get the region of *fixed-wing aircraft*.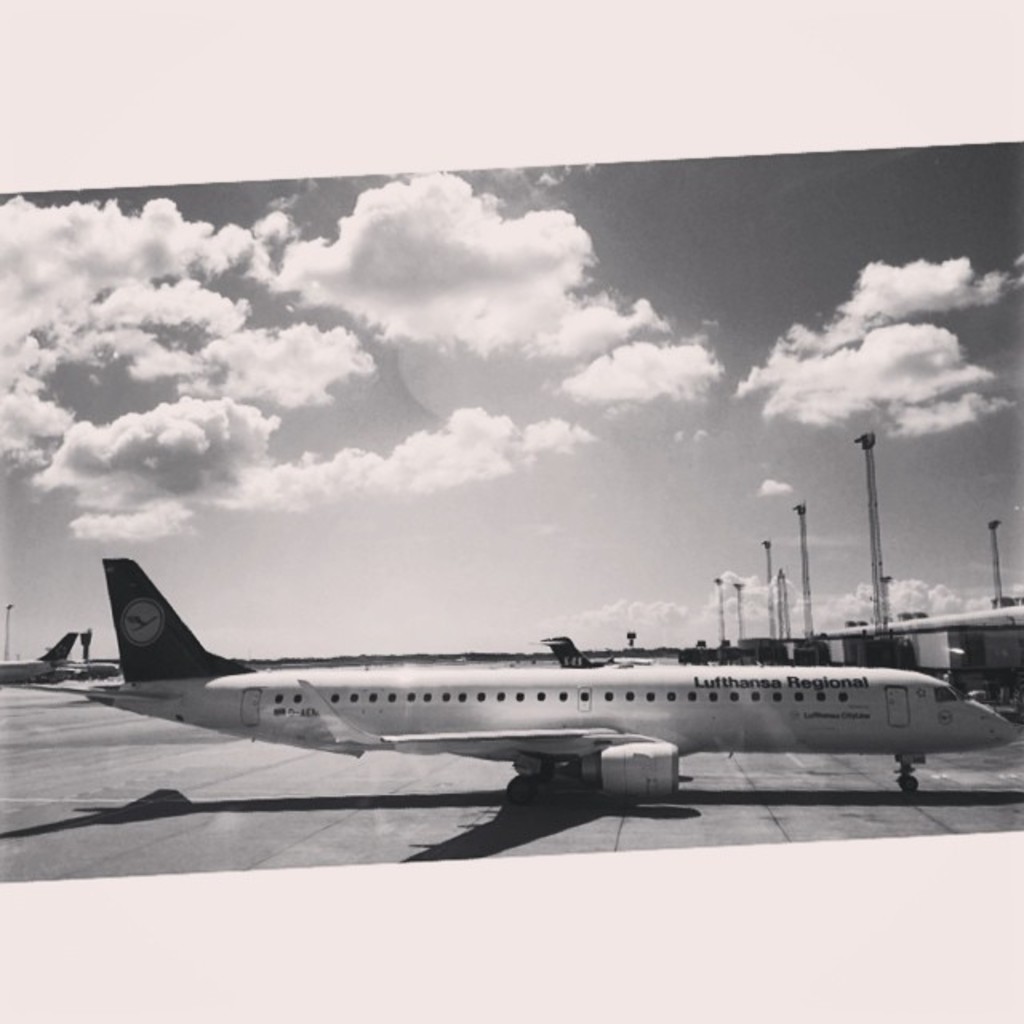
{"left": 58, "top": 654, "right": 118, "bottom": 678}.
